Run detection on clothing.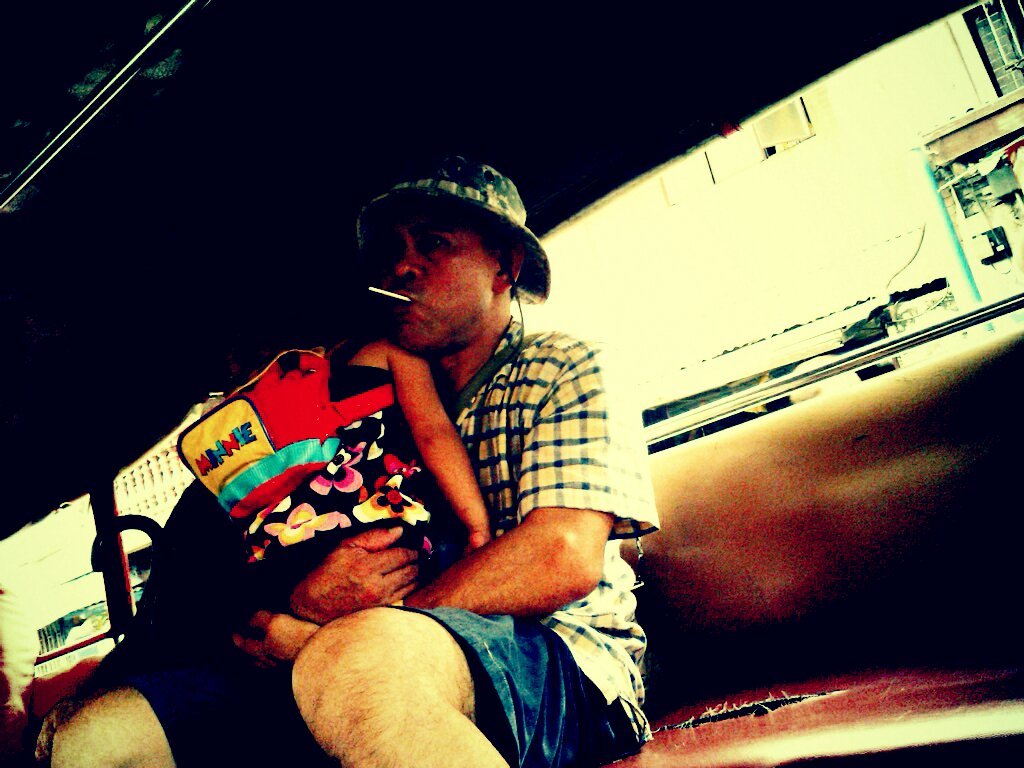
Result: l=129, t=604, r=634, b=767.
